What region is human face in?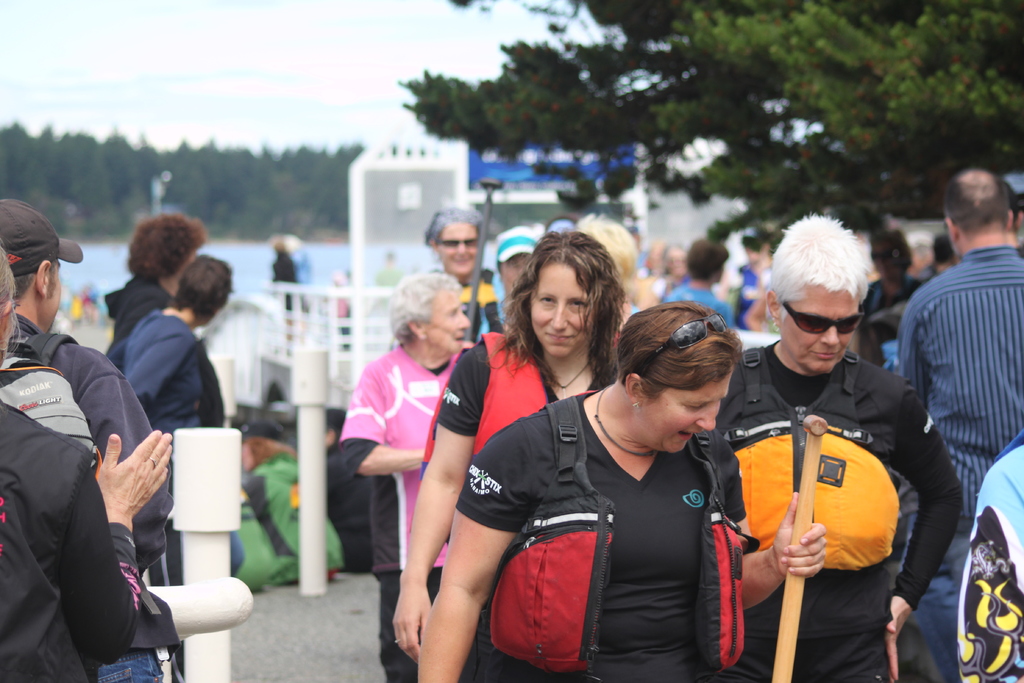
641,374,732,454.
